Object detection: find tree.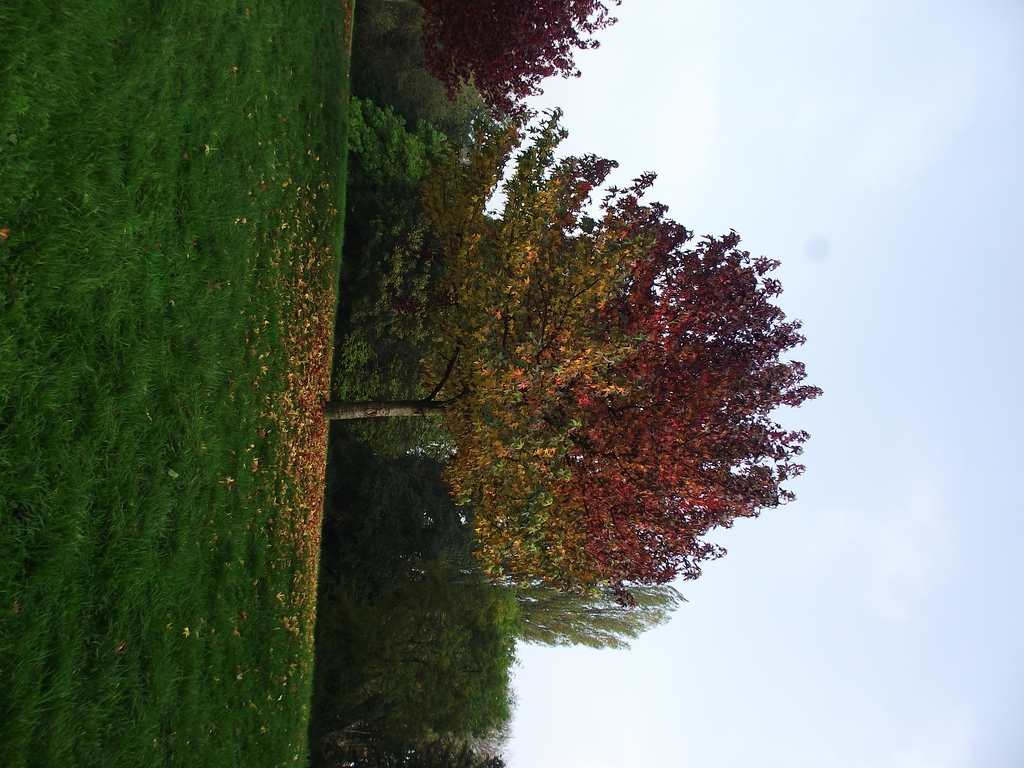
[left=340, top=92, right=829, bottom=694].
